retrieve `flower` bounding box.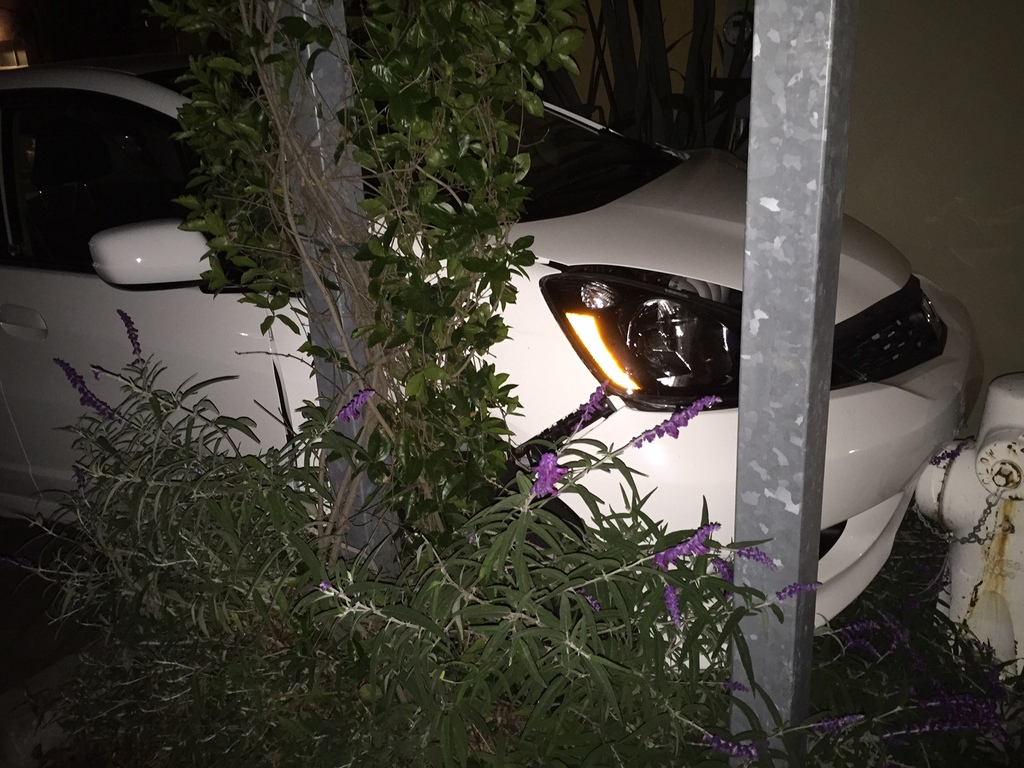
Bounding box: (113,311,144,360).
